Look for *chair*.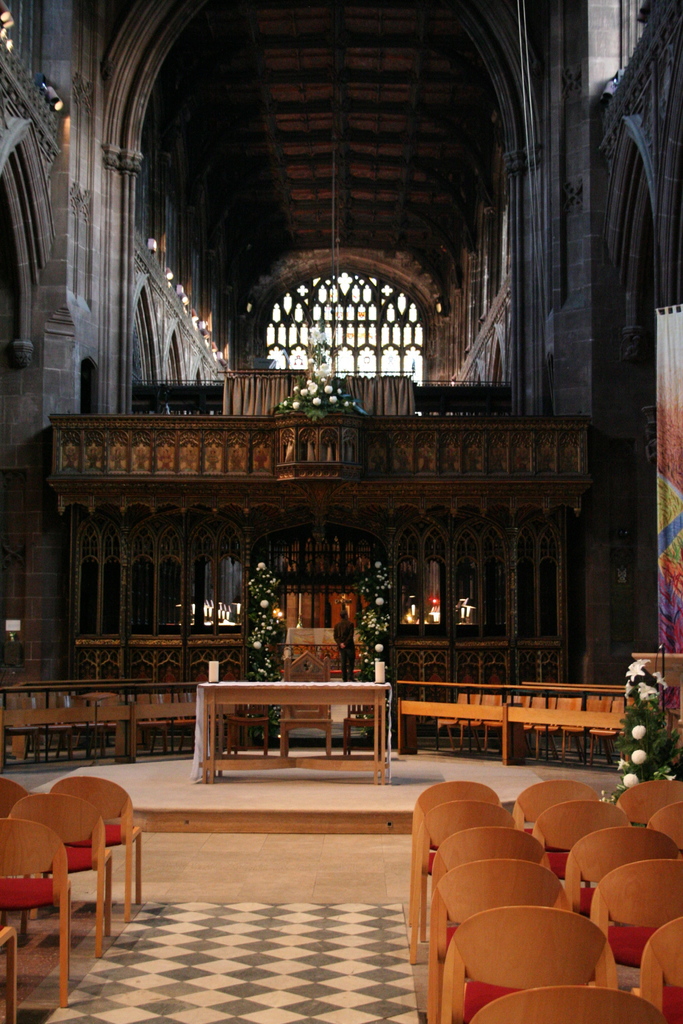
Found: (x1=227, y1=698, x2=269, y2=762).
